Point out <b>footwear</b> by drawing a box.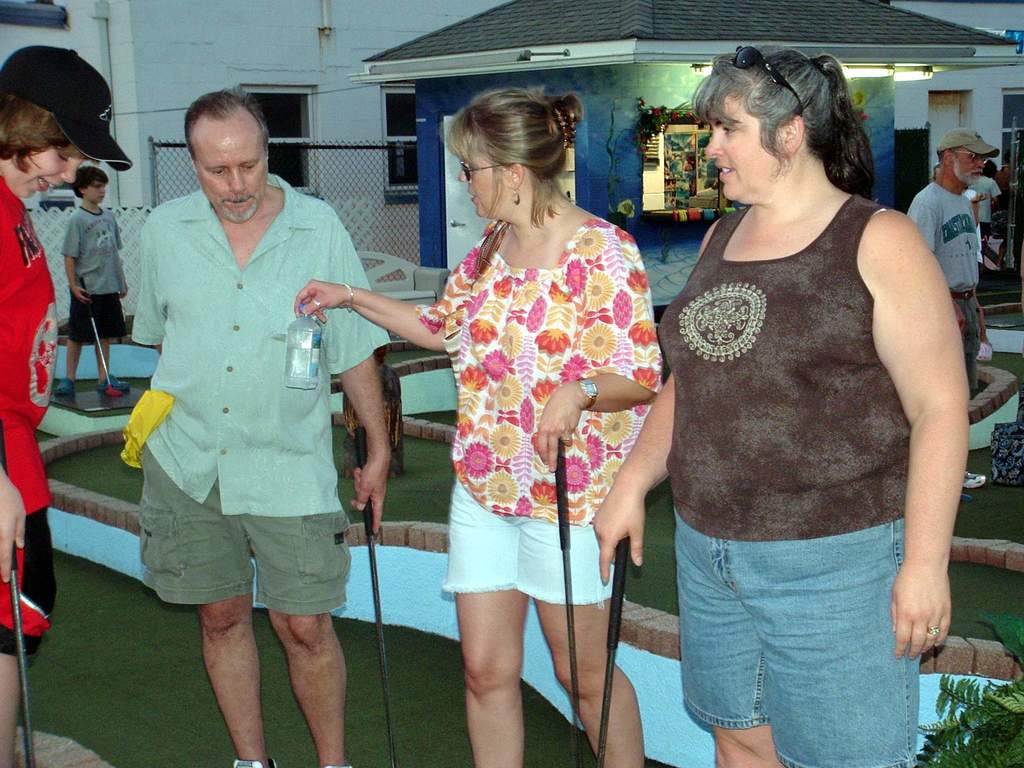
crop(231, 762, 278, 767).
